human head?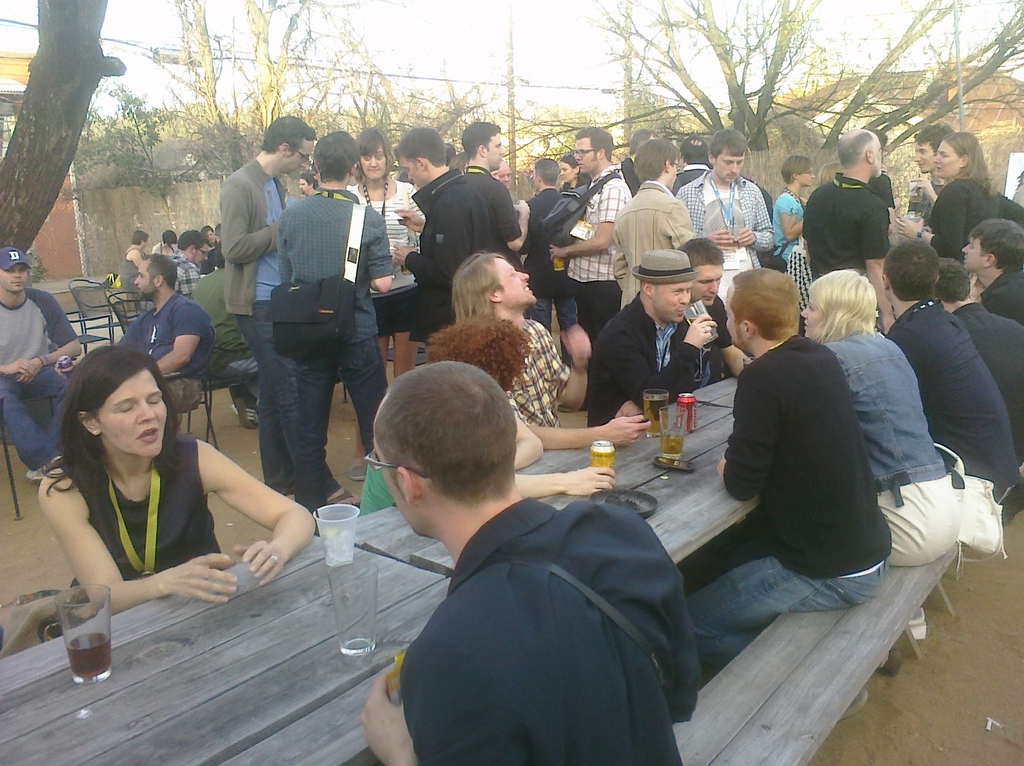
x1=67 y1=343 x2=175 y2=462
